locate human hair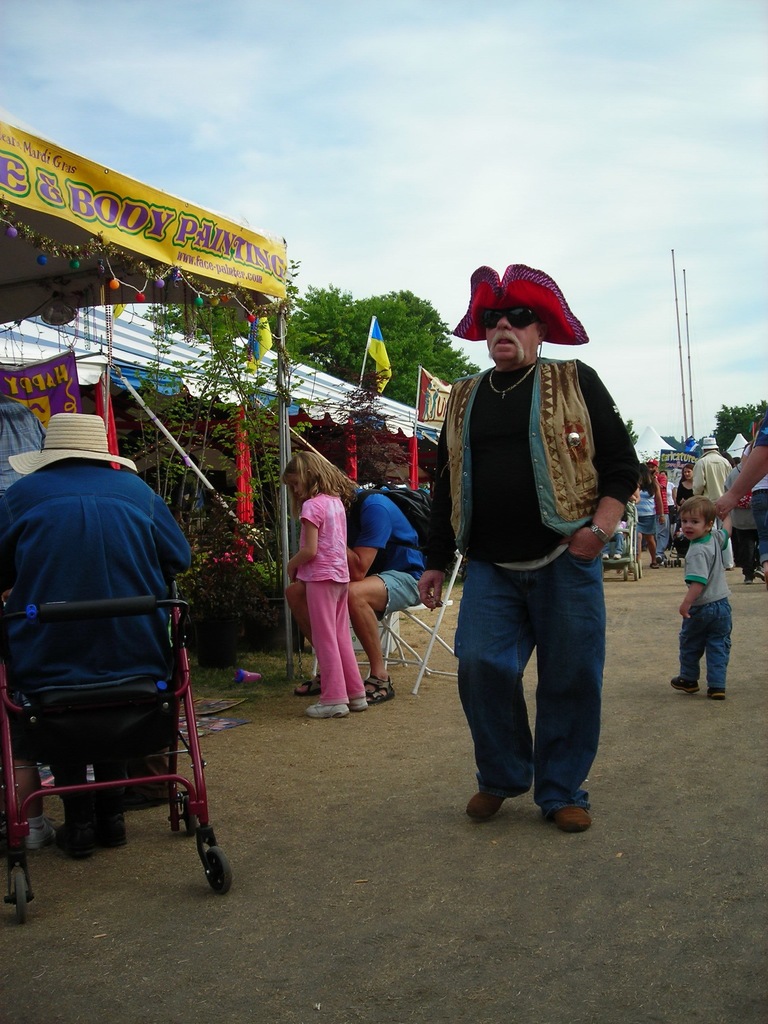
678:497:720:529
